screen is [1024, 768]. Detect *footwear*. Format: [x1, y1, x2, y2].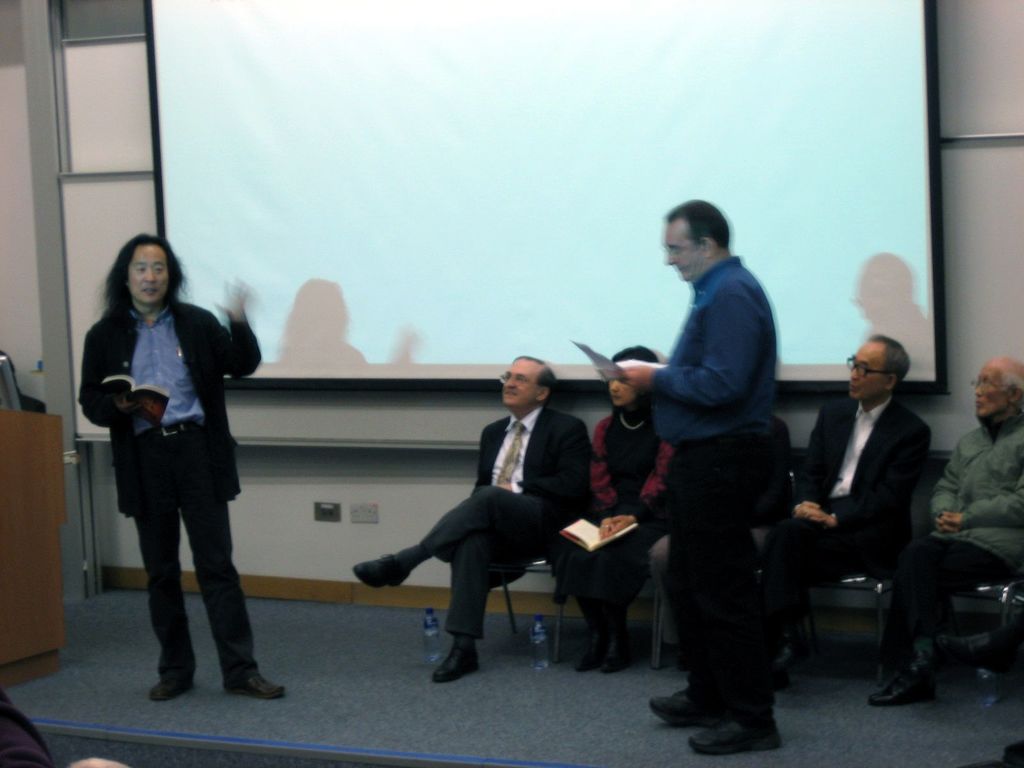
[602, 641, 646, 674].
